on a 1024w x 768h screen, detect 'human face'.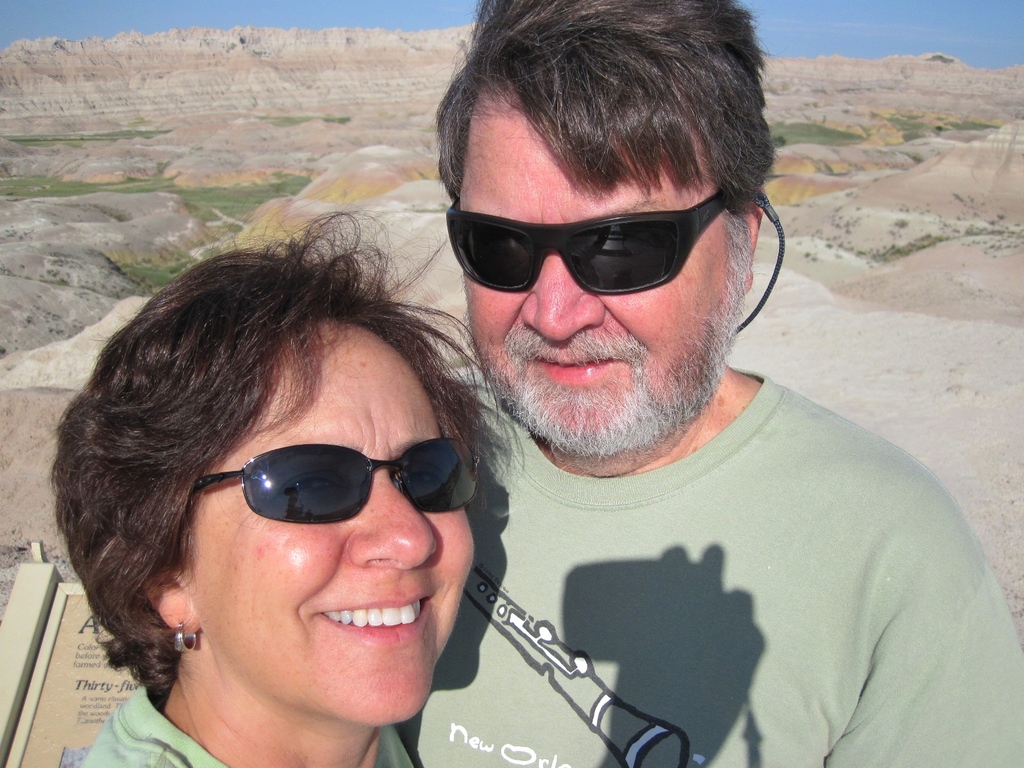
left=461, top=90, right=746, bottom=454.
